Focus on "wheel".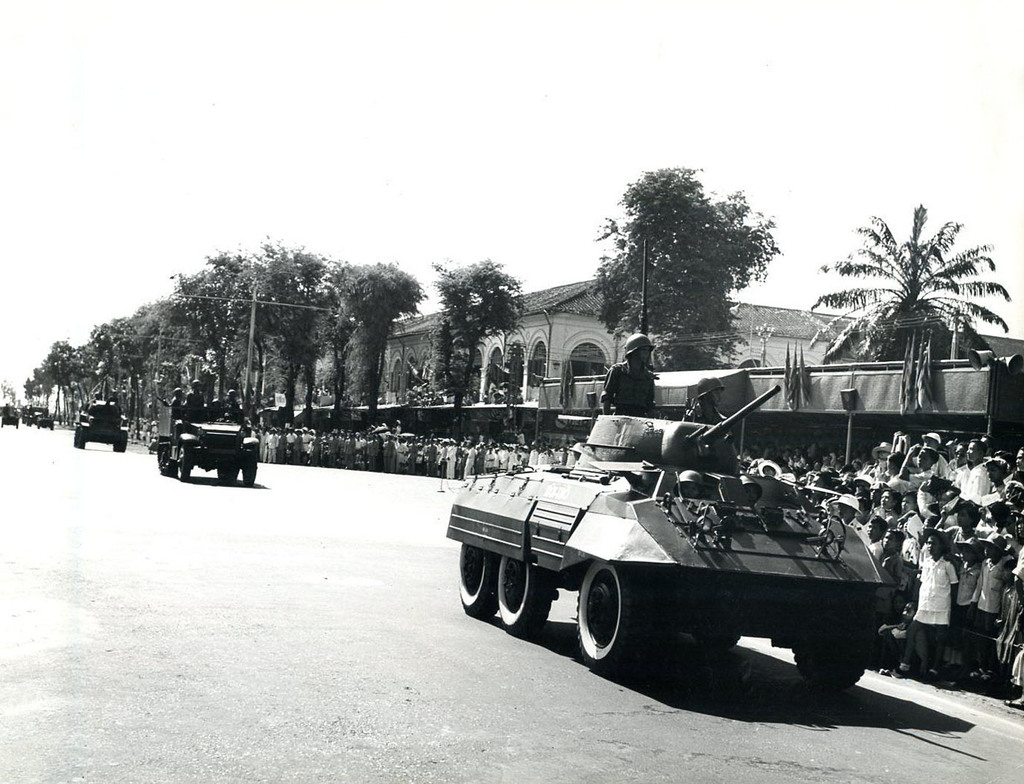
Focused at 37, 421, 43, 428.
